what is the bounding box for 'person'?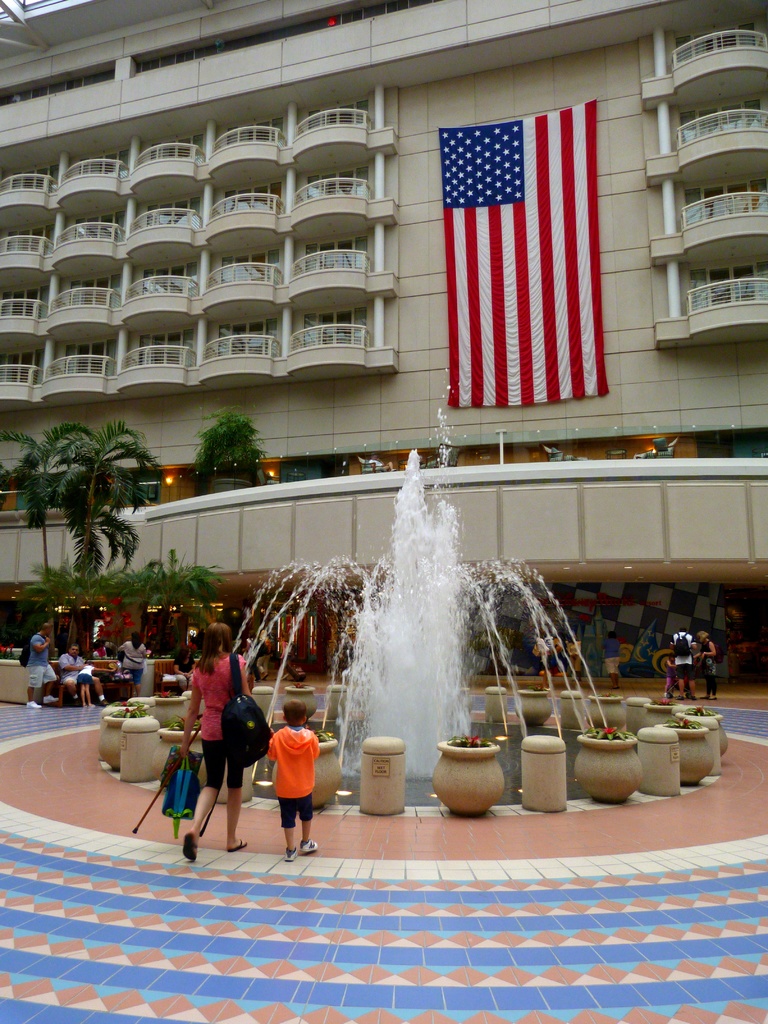
bbox=[696, 630, 718, 697].
